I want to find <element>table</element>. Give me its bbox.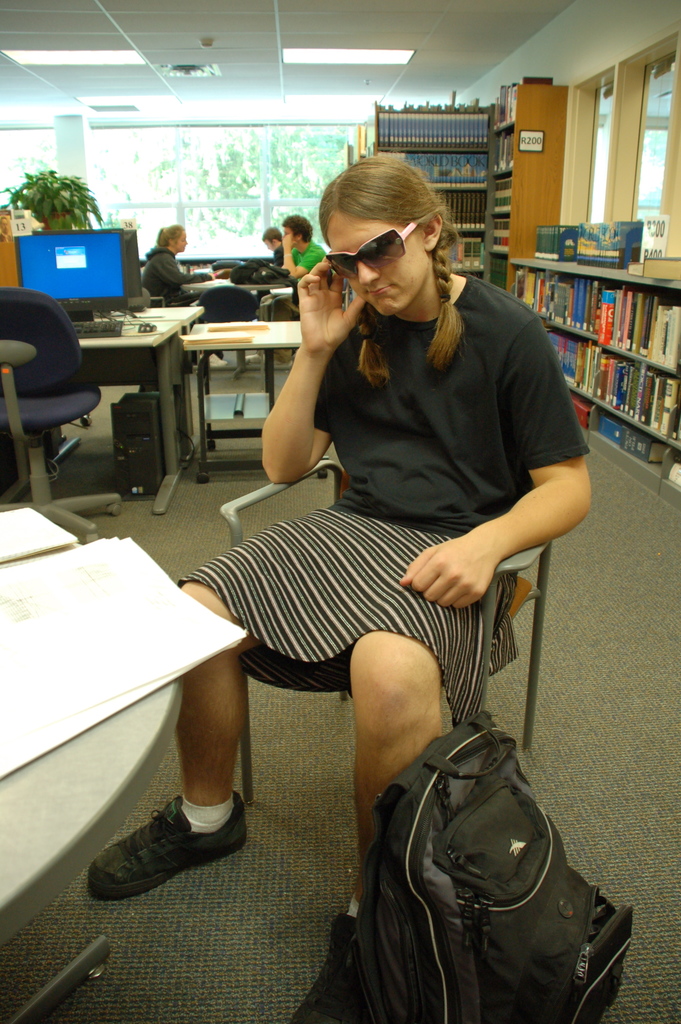
pyautogui.locateOnScreen(180, 323, 306, 488).
